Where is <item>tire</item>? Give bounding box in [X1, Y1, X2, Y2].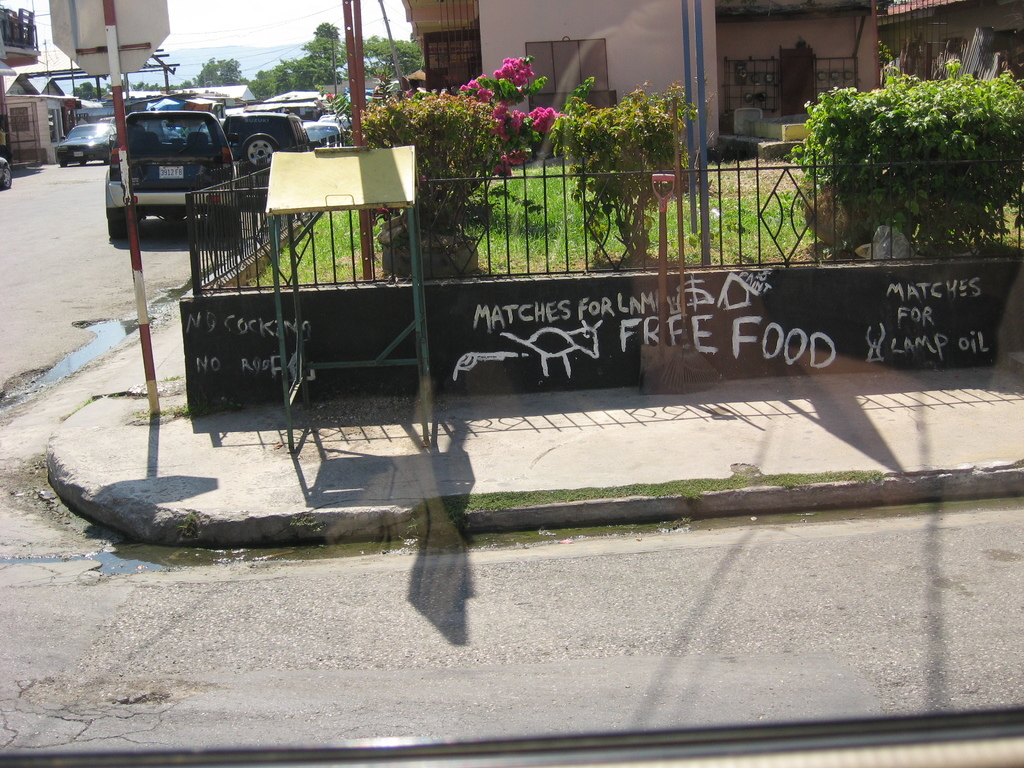
[243, 132, 281, 173].
